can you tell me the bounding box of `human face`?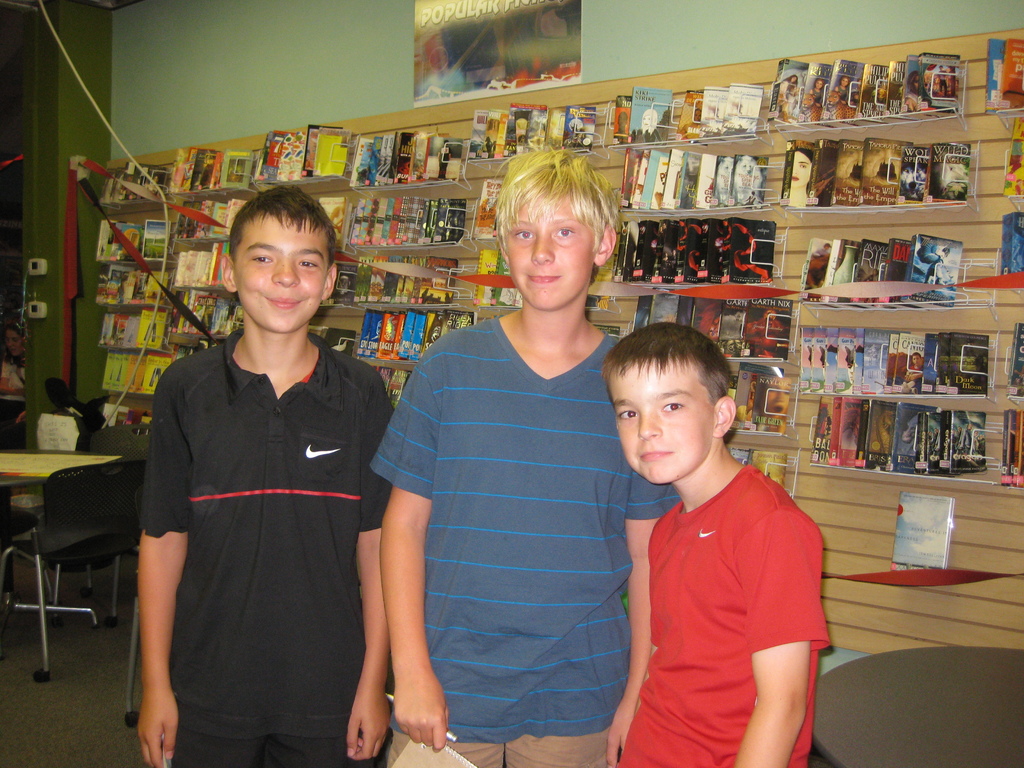
BBox(505, 195, 593, 315).
